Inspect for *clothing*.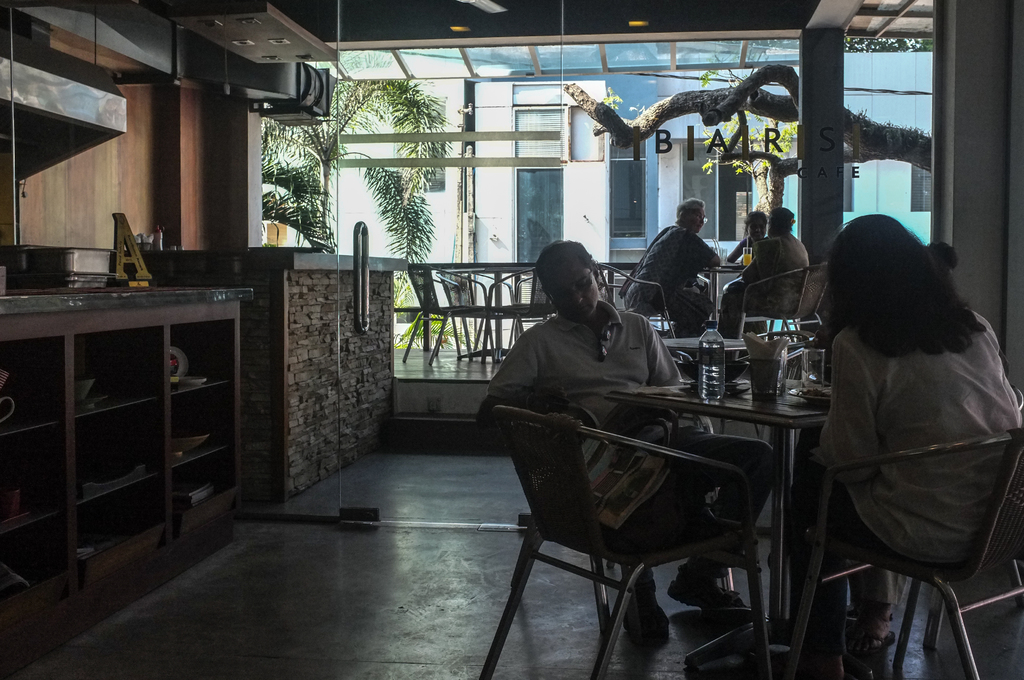
Inspection: x1=618 y1=222 x2=719 y2=344.
